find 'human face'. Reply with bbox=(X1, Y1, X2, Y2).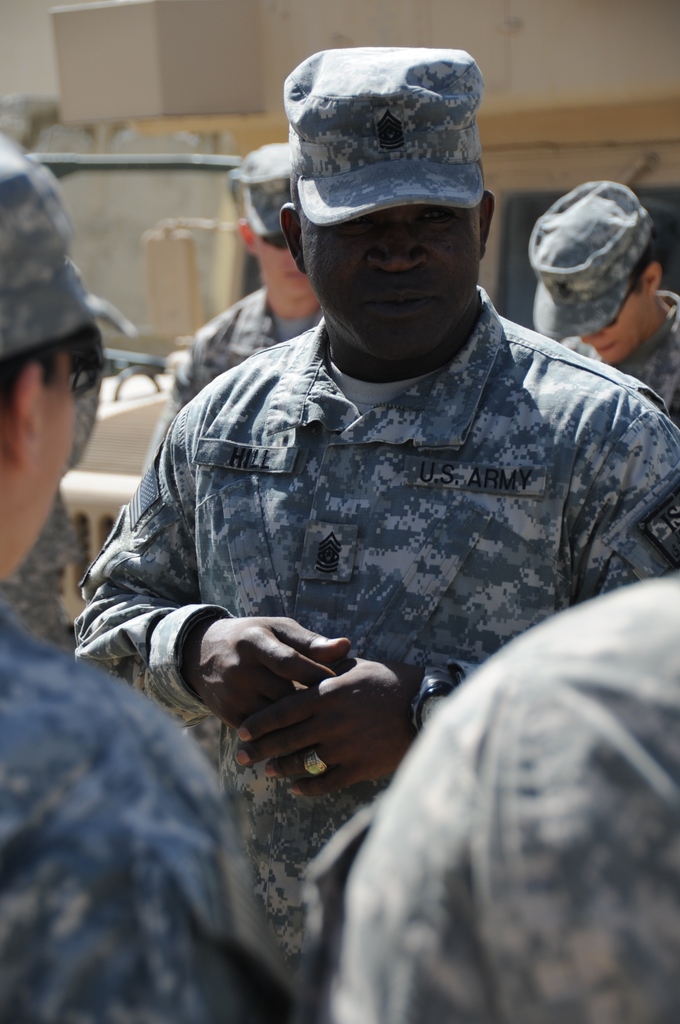
bbox=(308, 205, 481, 357).
